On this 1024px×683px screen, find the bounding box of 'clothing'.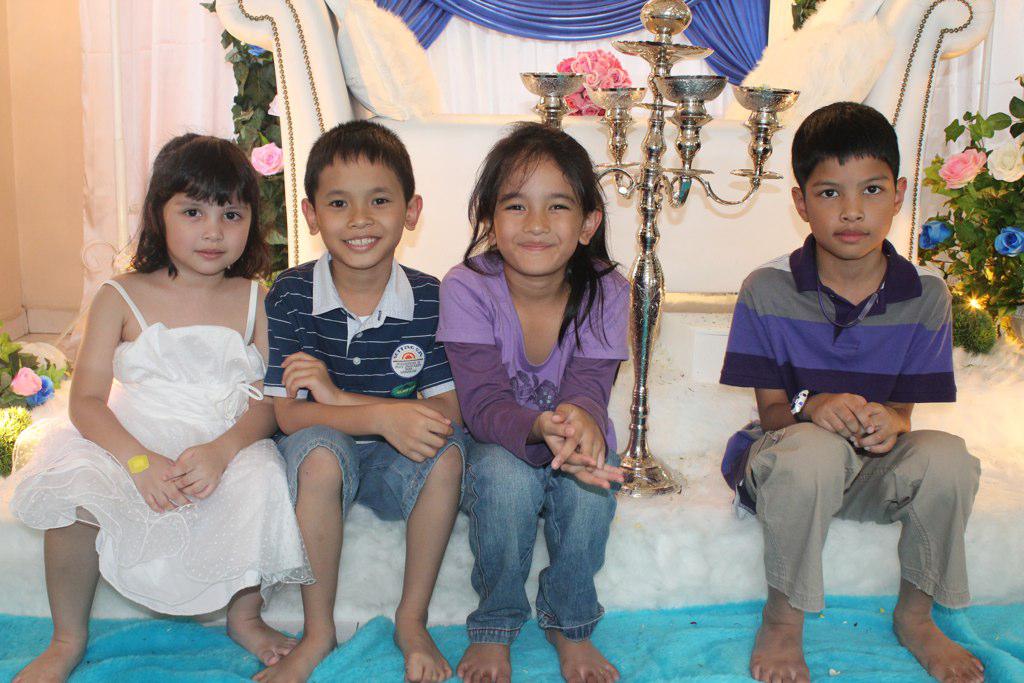
Bounding box: 7 275 315 611.
